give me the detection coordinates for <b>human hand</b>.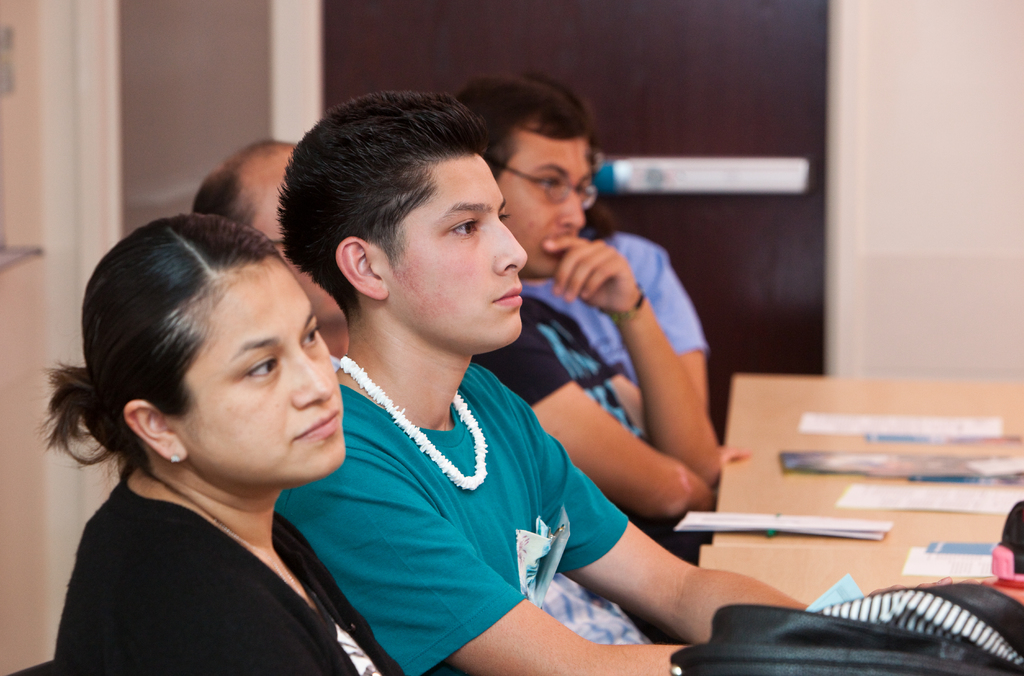
[x1=864, y1=573, x2=954, y2=595].
